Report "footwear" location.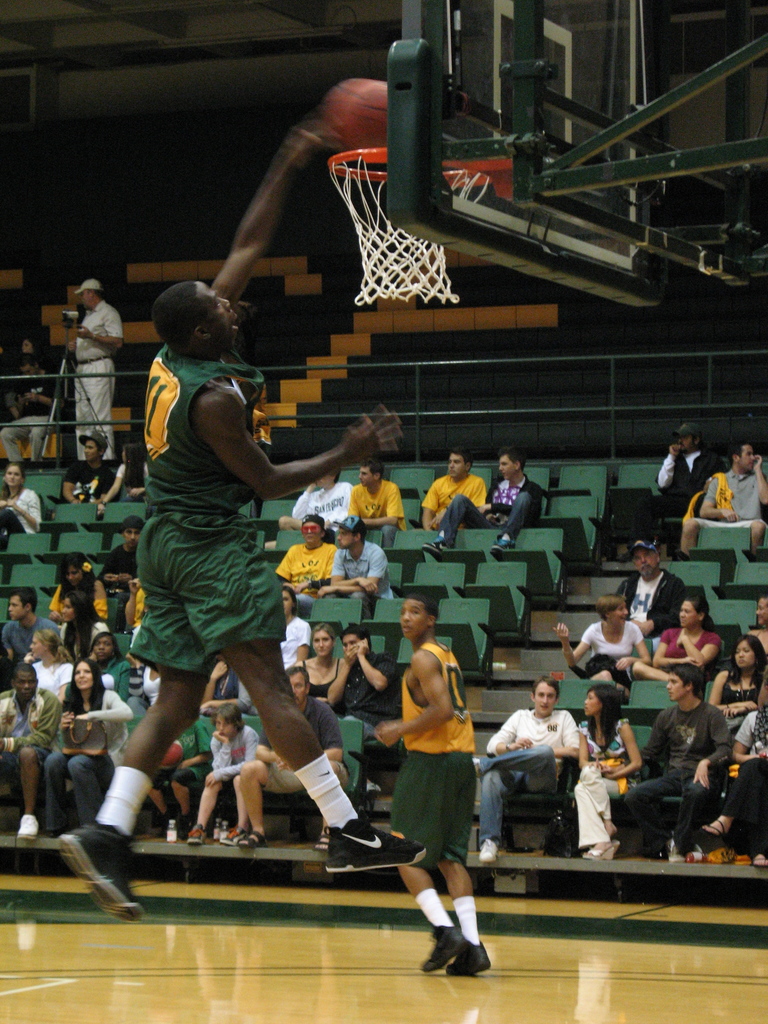
Report: [220, 828, 244, 845].
